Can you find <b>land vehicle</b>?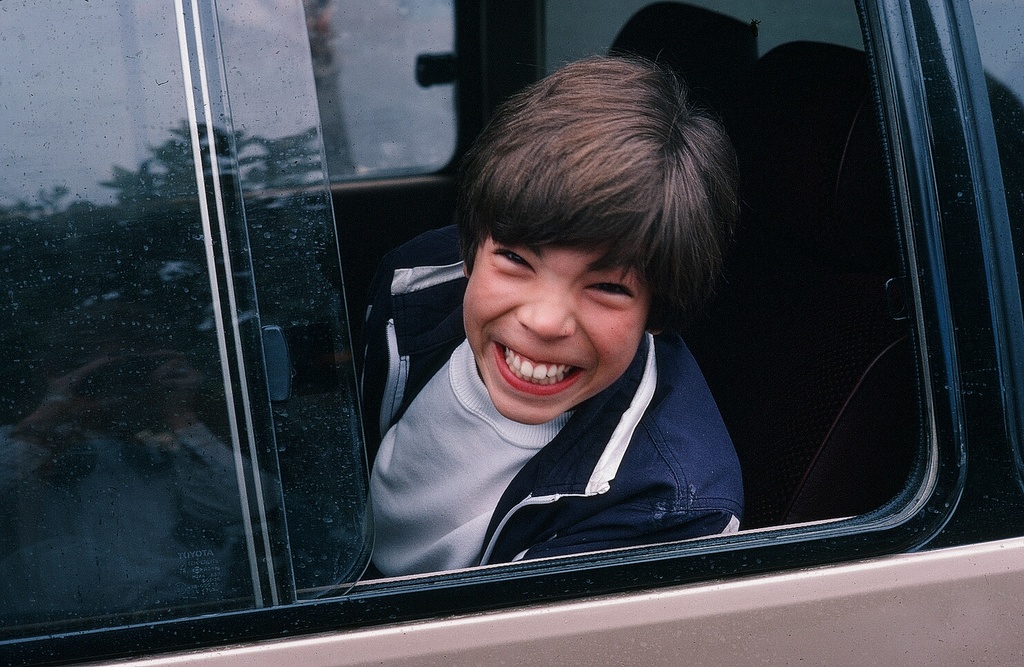
Yes, bounding box: rect(0, 0, 1023, 666).
